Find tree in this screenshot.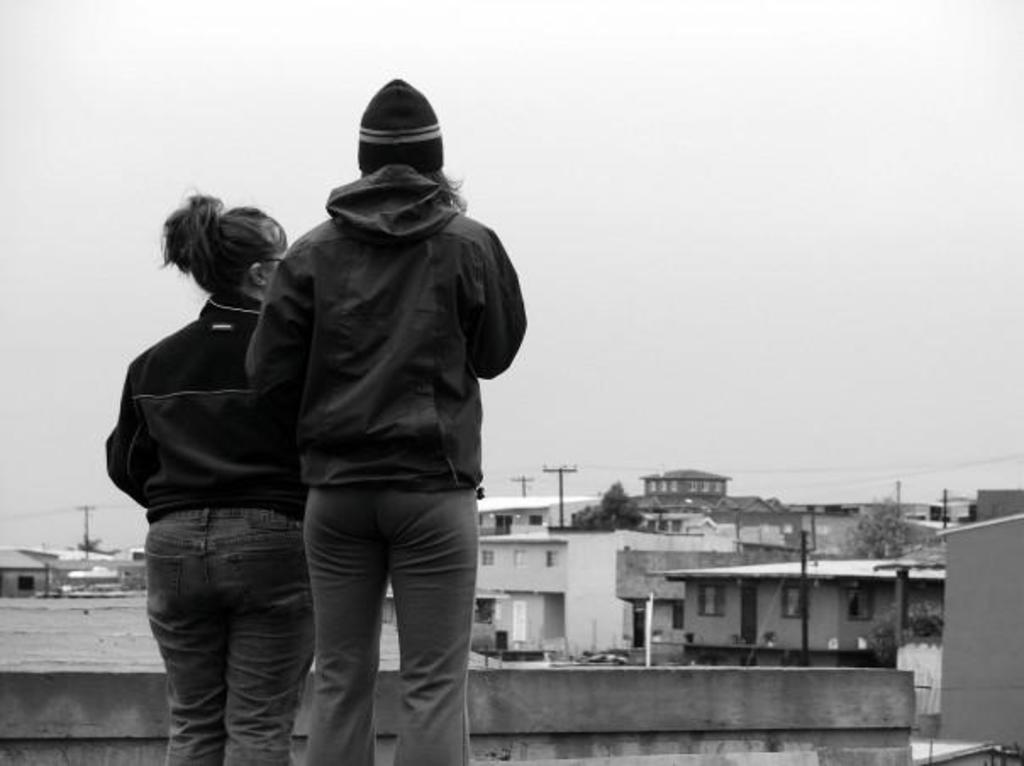
The bounding box for tree is x1=570 y1=480 x2=648 y2=534.
